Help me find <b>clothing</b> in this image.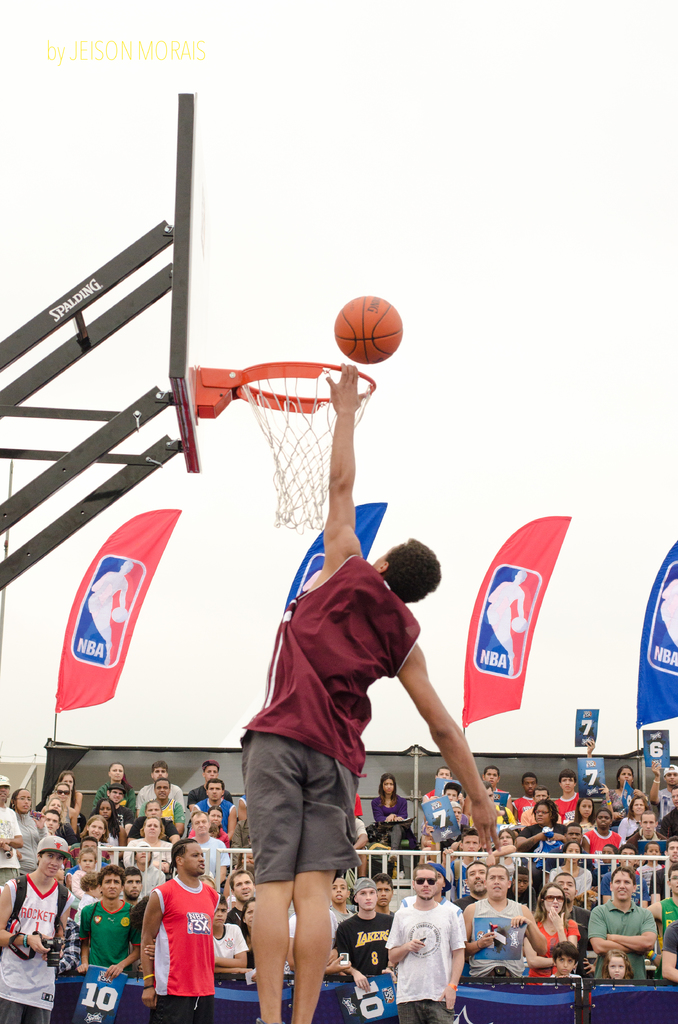
Found it: <region>206, 917, 251, 970</region>.
